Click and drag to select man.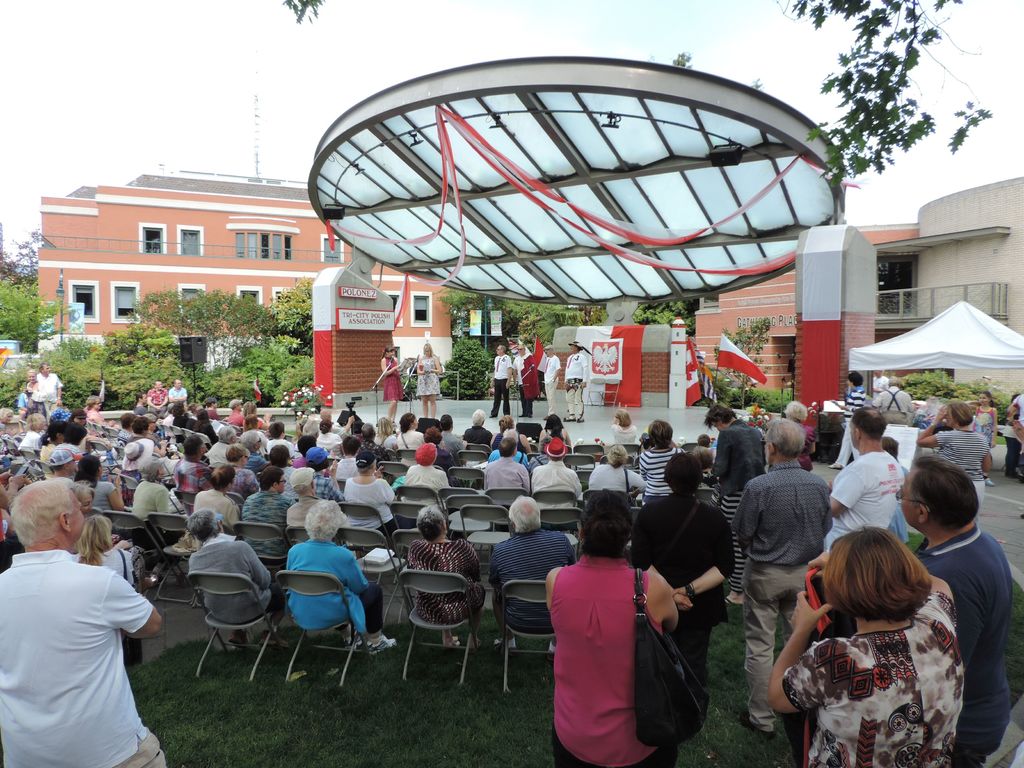
Selection: l=603, t=402, r=639, b=436.
